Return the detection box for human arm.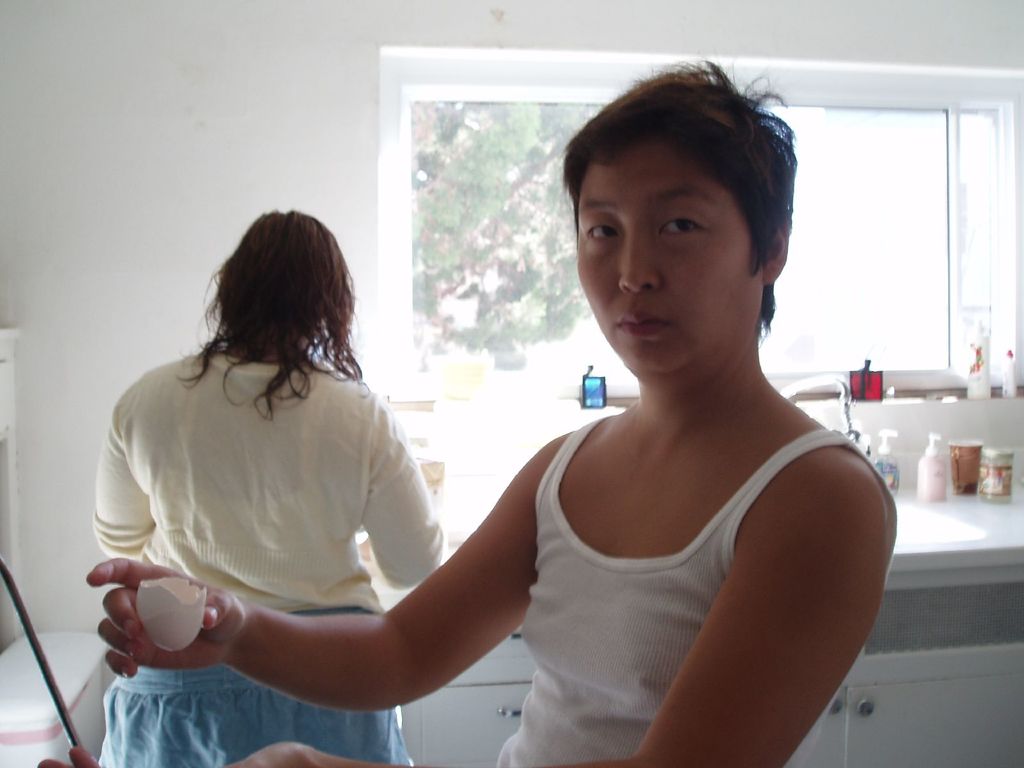
x1=44 y1=448 x2=893 y2=767.
